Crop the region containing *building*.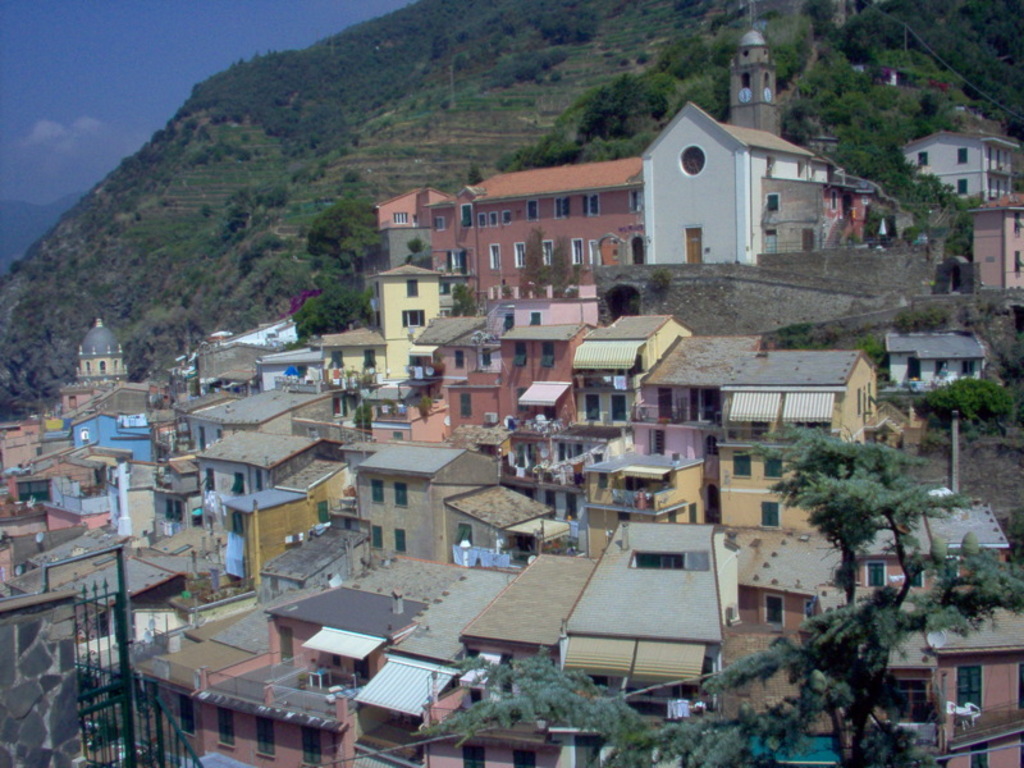
Crop region: (378,100,874,317).
